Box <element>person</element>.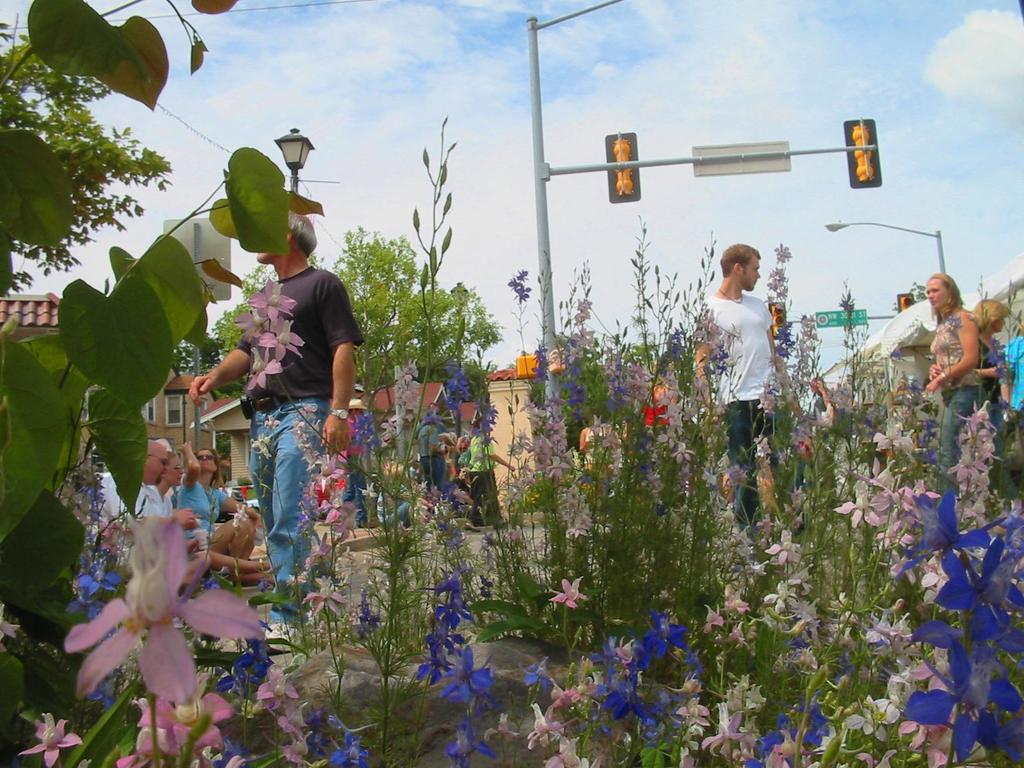
crop(697, 244, 776, 552).
